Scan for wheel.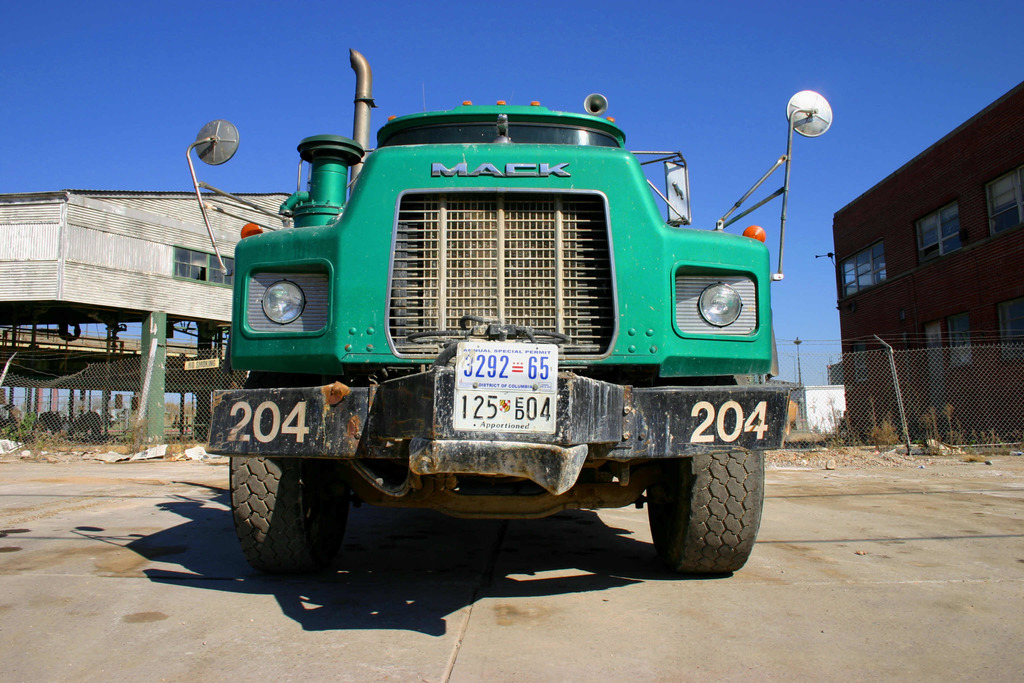
Scan result: bbox=(646, 449, 764, 573).
